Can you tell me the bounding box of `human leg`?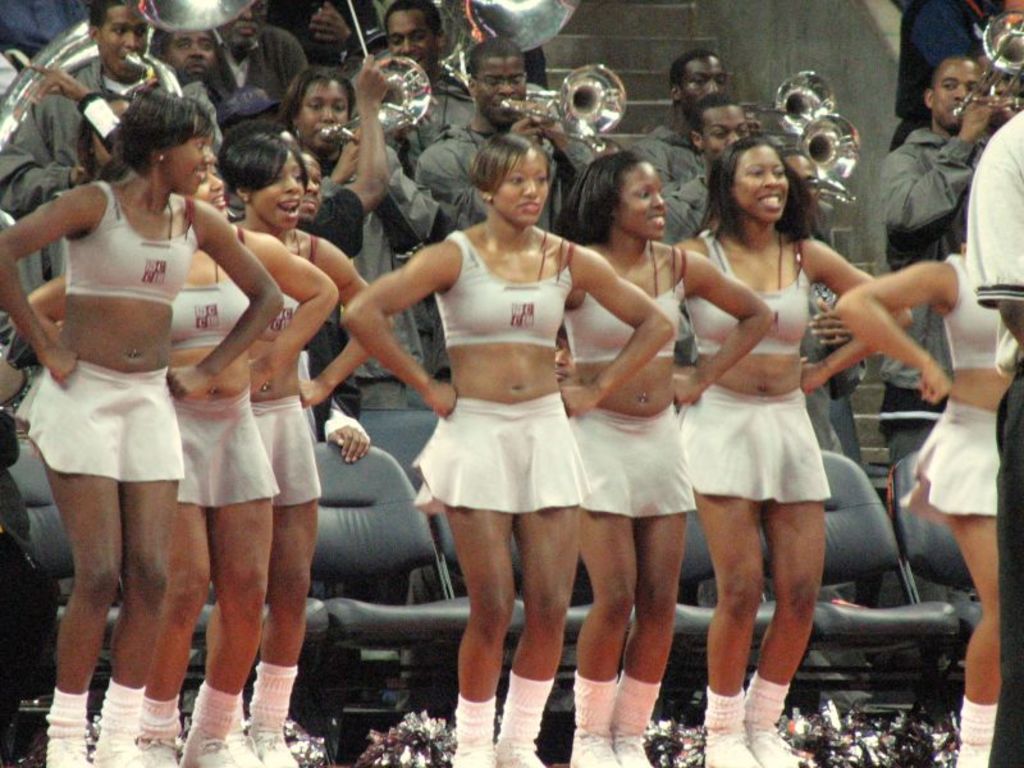
BBox(269, 410, 317, 767).
